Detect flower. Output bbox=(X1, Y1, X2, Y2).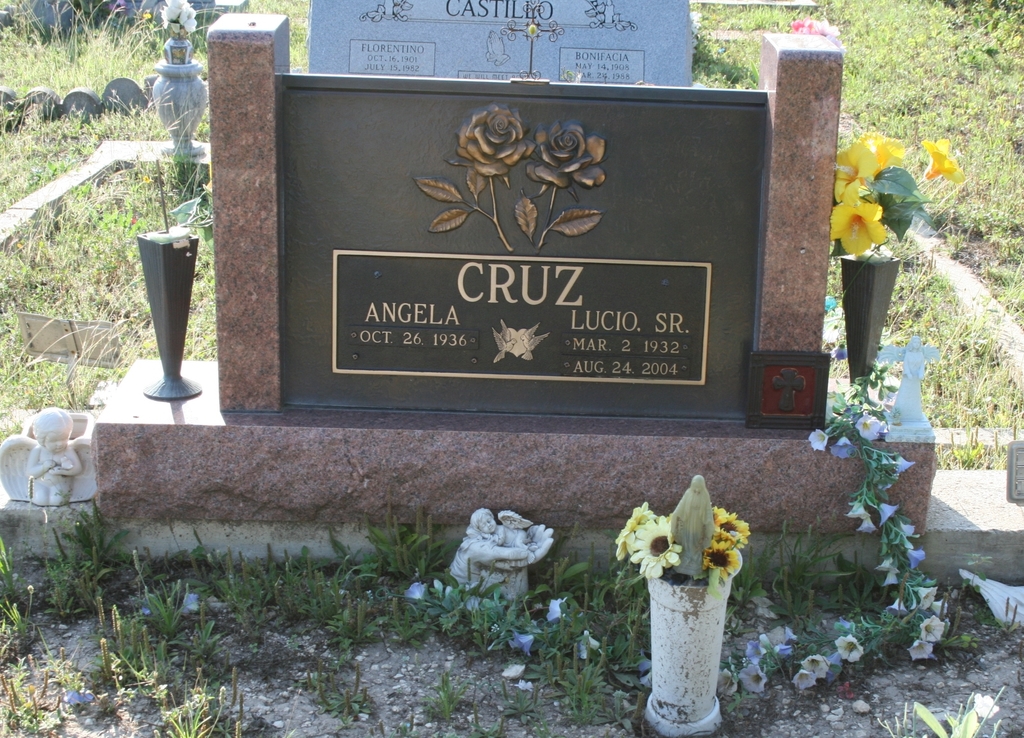
bbox=(858, 132, 908, 174).
